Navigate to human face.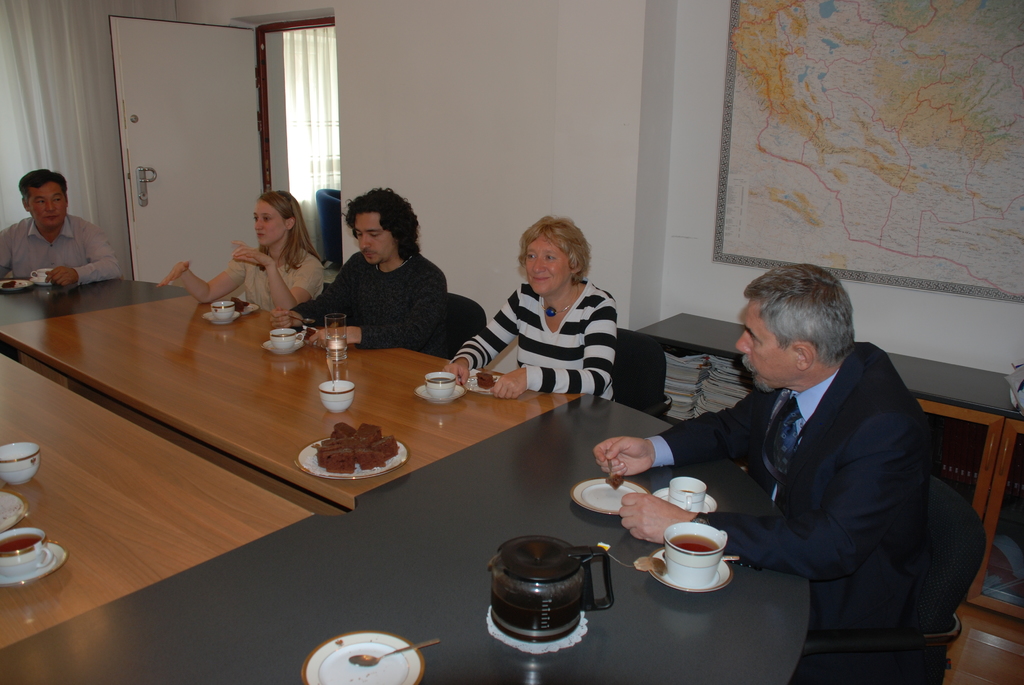
Navigation target: (left=354, top=214, right=397, bottom=266).
